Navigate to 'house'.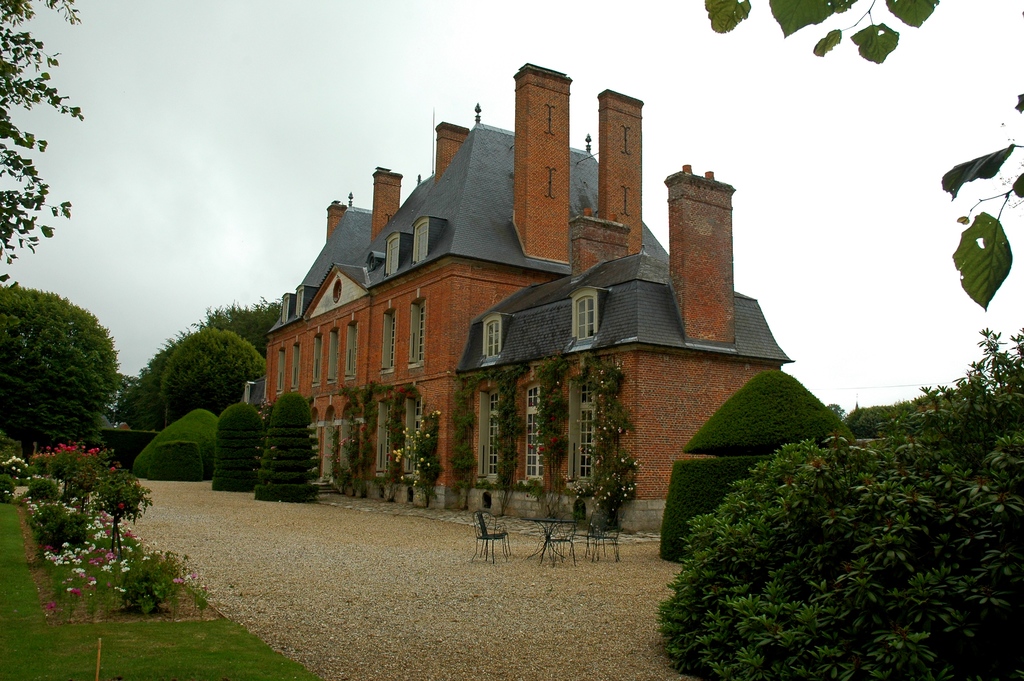
Navigation target: Rect(261, 67, 793, 540).
